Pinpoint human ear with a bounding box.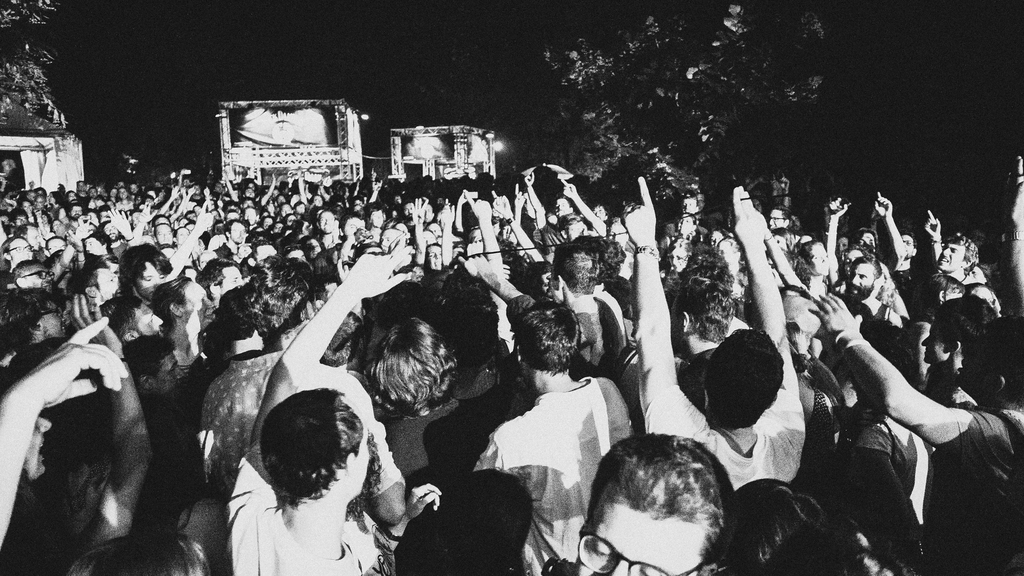
{"left": 698, "top": 566, "right": 719, "bottom": 575}.
